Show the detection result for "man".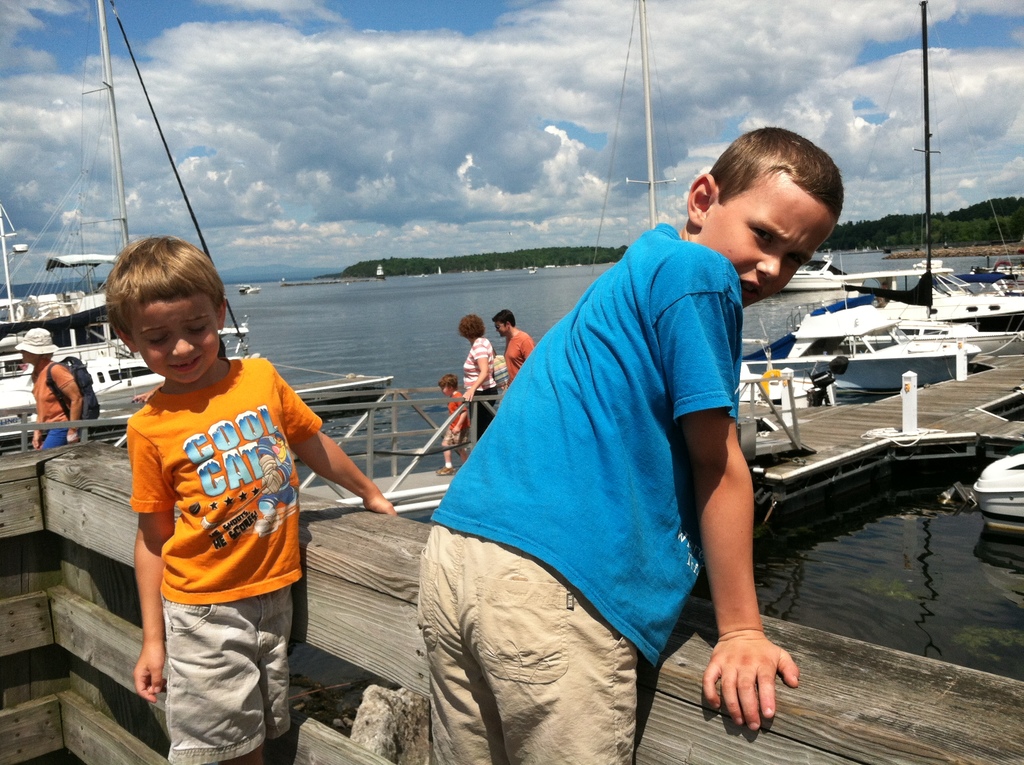
15/326/84/451.
